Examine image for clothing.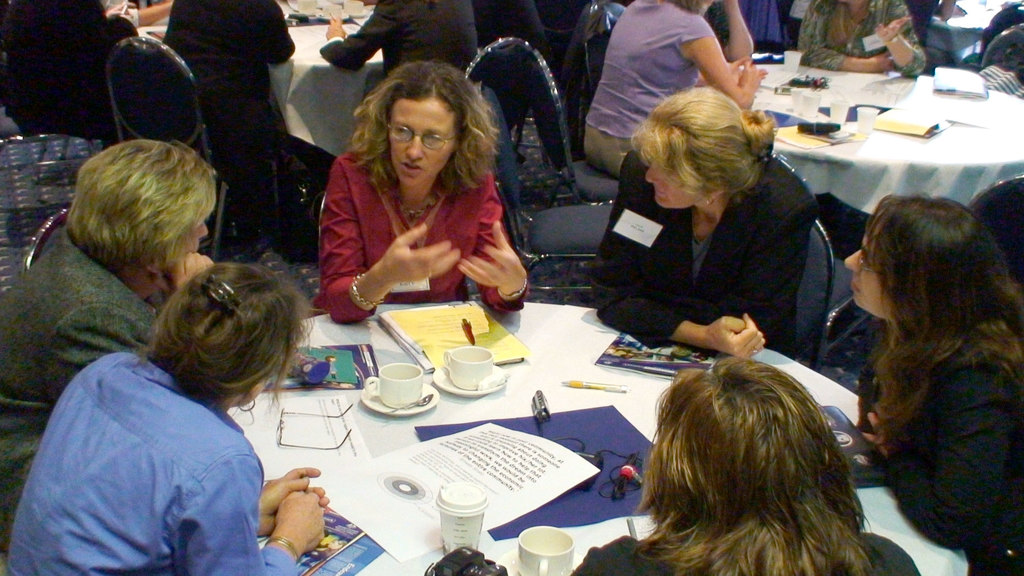
Examination result: 163:0:300:236.
